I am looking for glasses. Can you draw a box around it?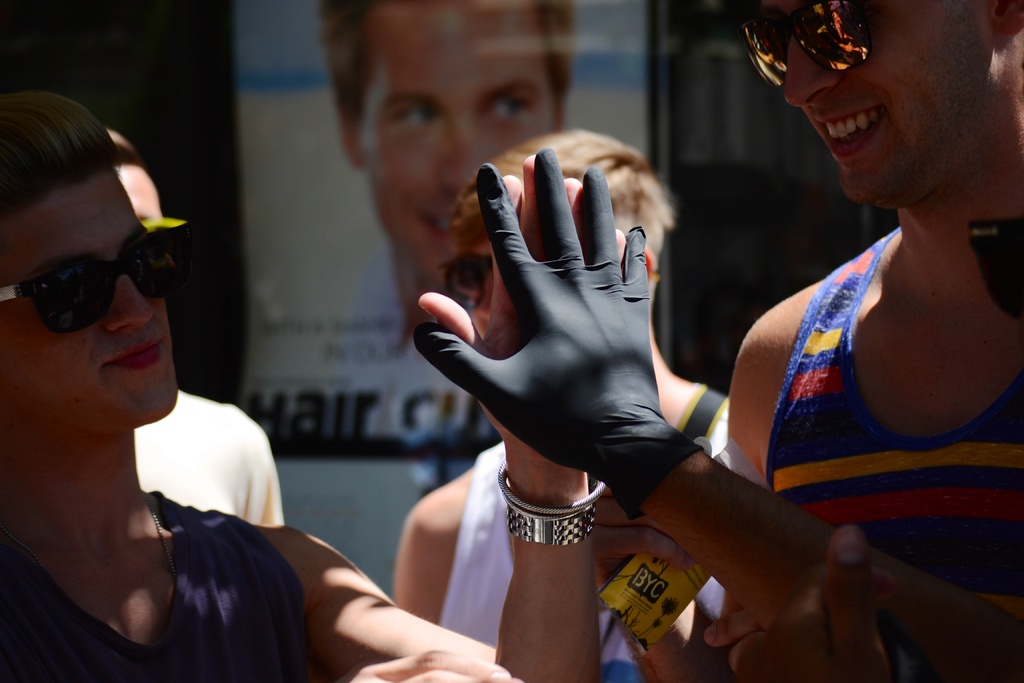
Sure, the bounding box is bbox=(737, 0, 902, 91).
